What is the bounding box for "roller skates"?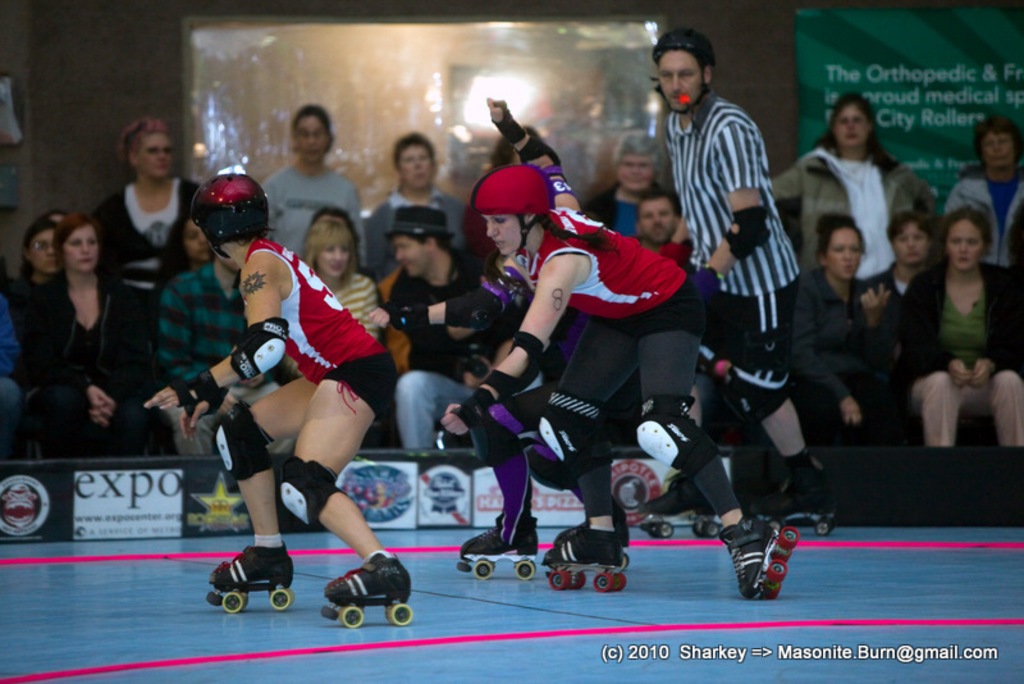
rect(205, 538, 296, 610).
